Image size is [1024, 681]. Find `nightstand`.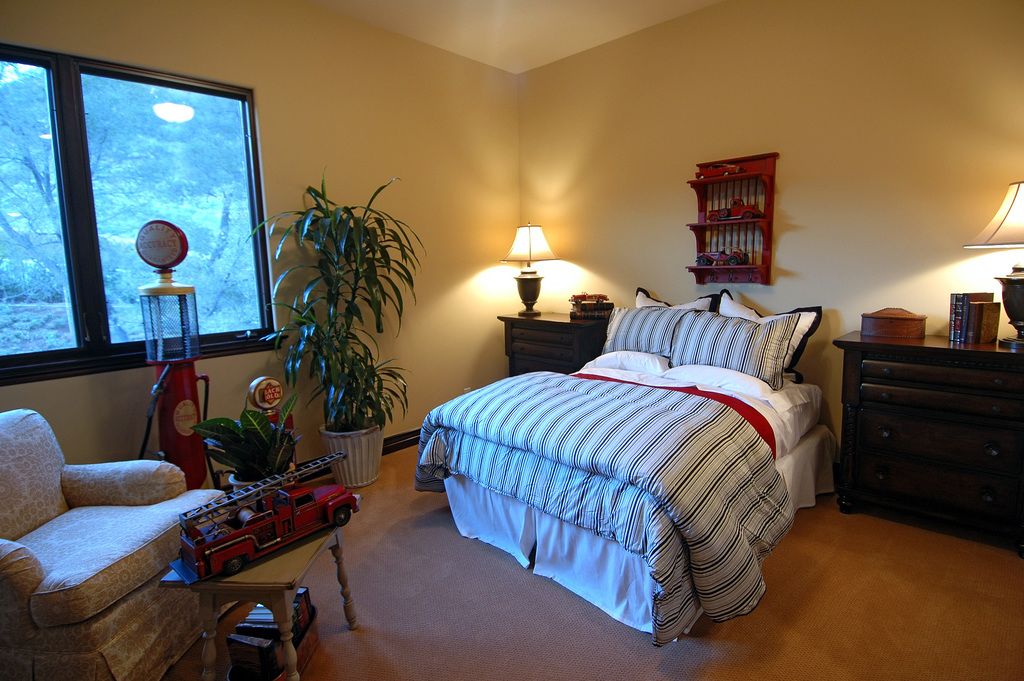
bbox=[842, 301, 1023, 561].
